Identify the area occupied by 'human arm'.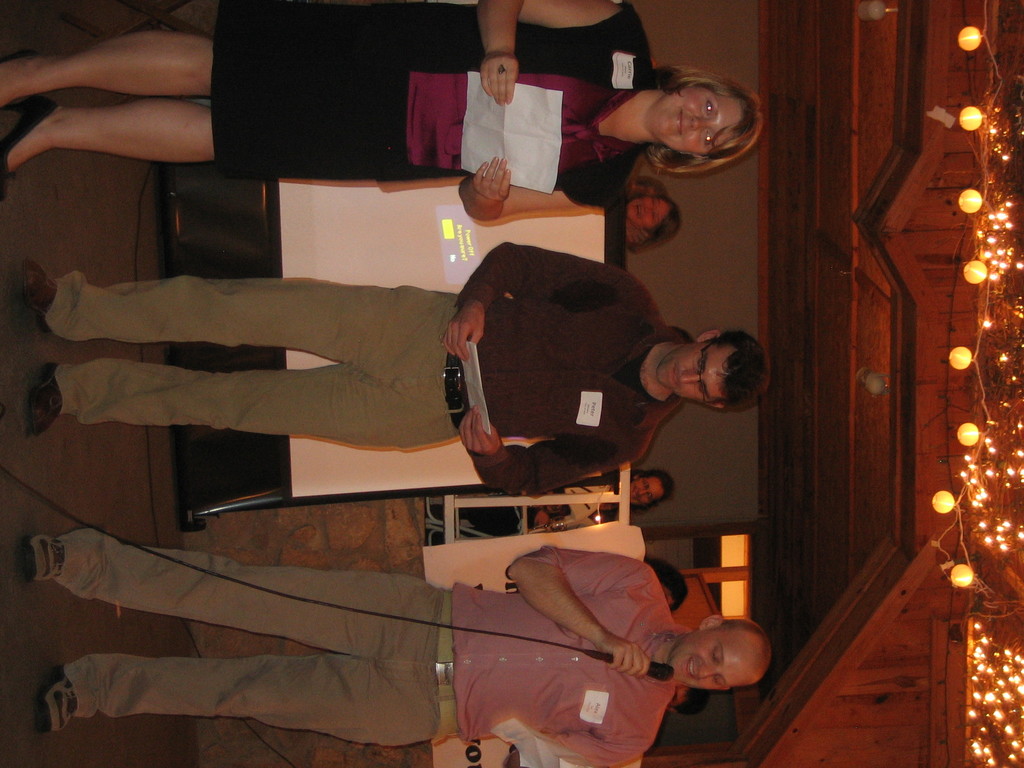
Area: (480, 0, 629, 104).
